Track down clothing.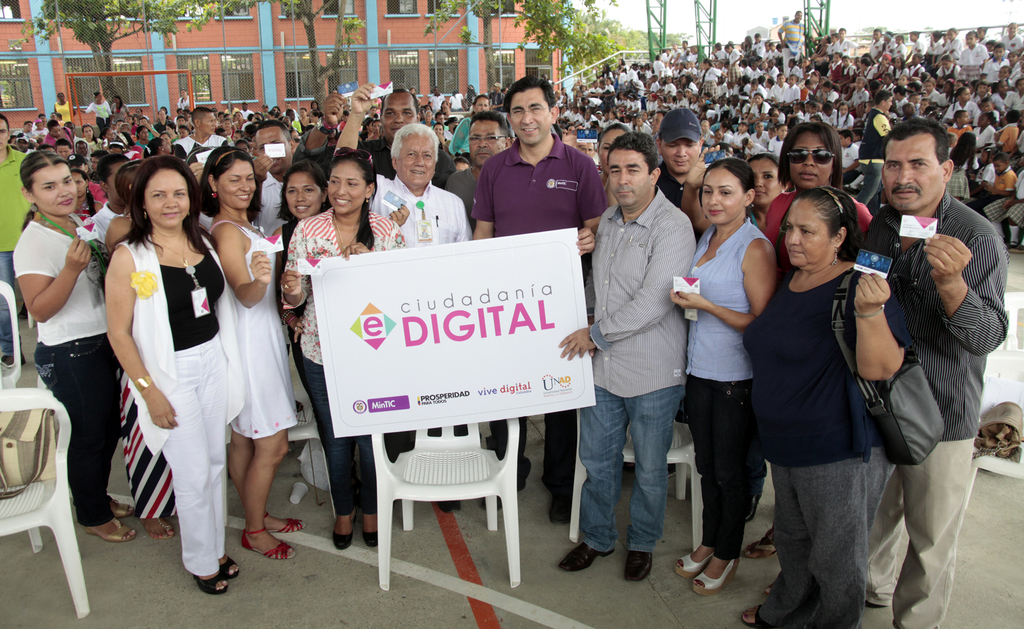
Tracked to crop(662, 52, 664, 58).
